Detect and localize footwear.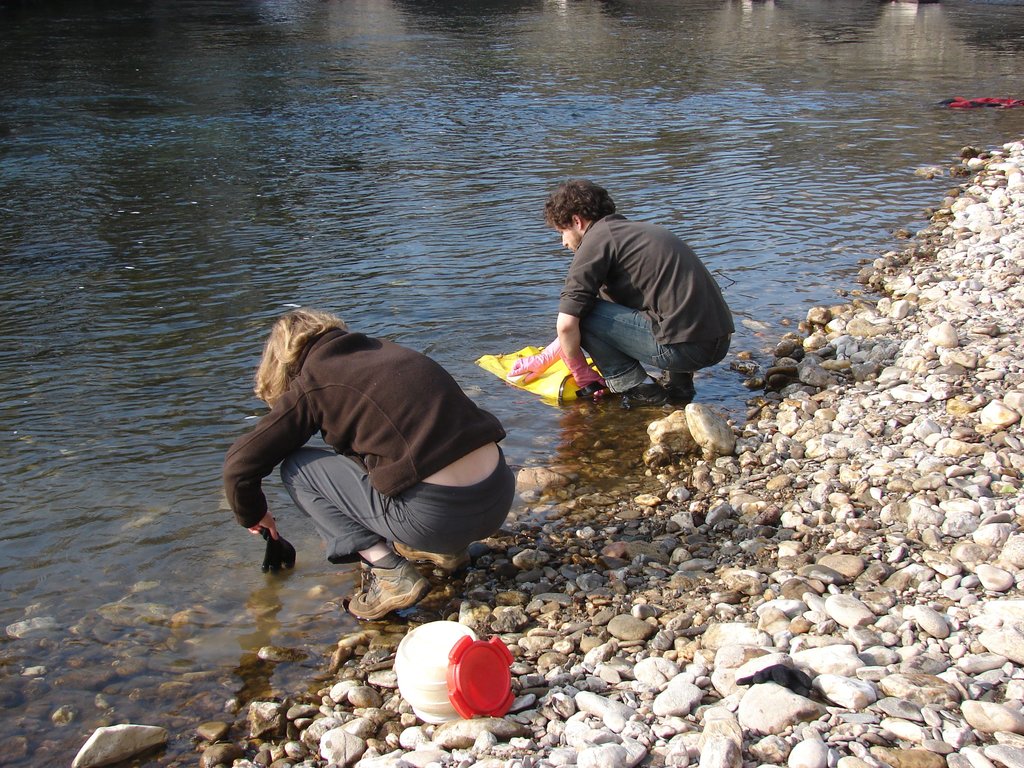
Localized at box(394, 549, 470, 585).
